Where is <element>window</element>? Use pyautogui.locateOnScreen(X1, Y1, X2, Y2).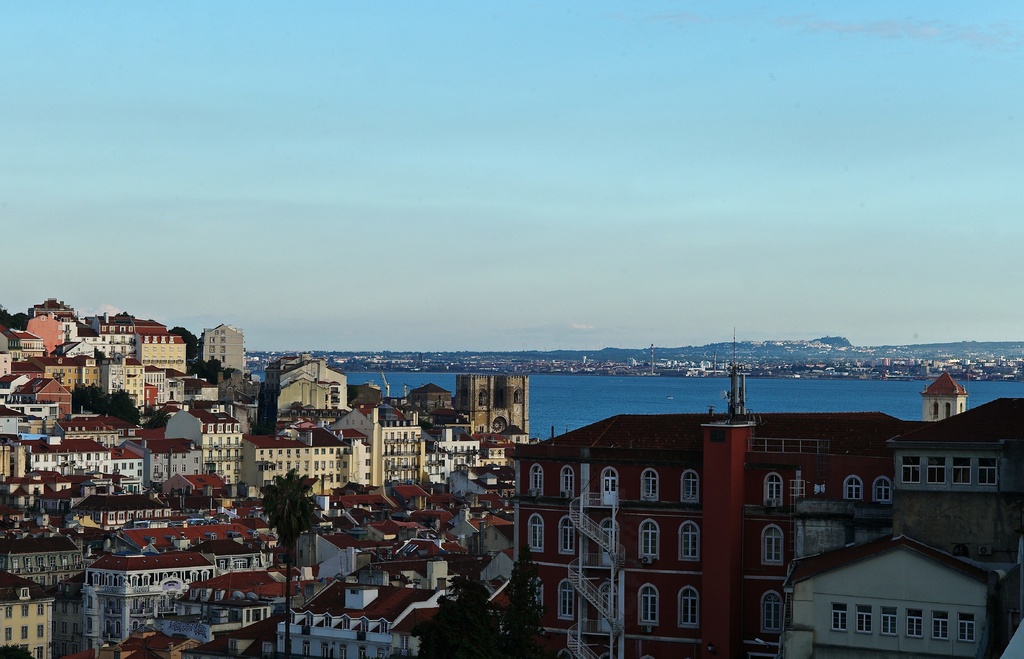
pyautogui.locateOnScreen(762, 521, 781, 567).
